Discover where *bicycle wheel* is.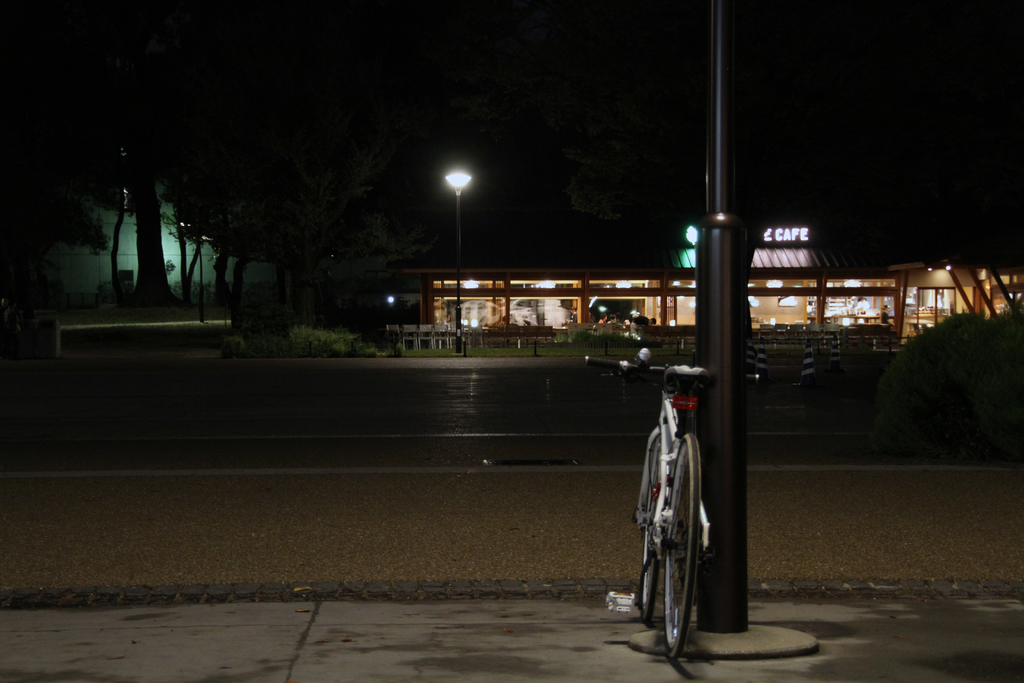
Discovered at [644, 438, 669, 623].
